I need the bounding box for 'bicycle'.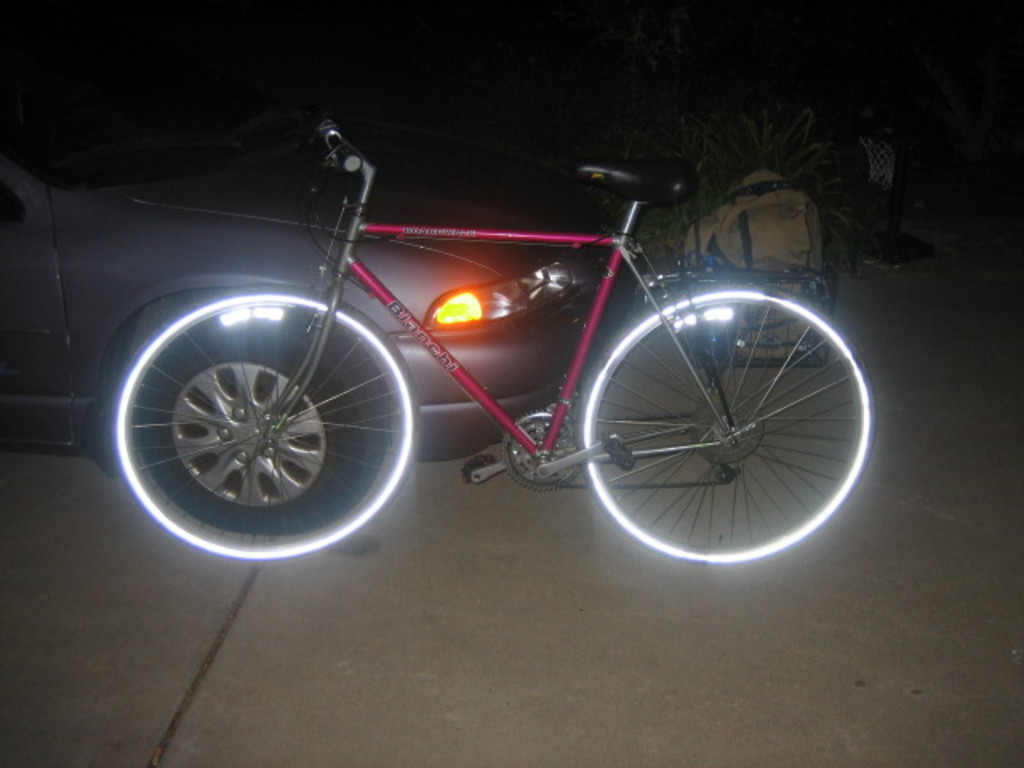
Here it is: region(150, 144, 912, 576).
